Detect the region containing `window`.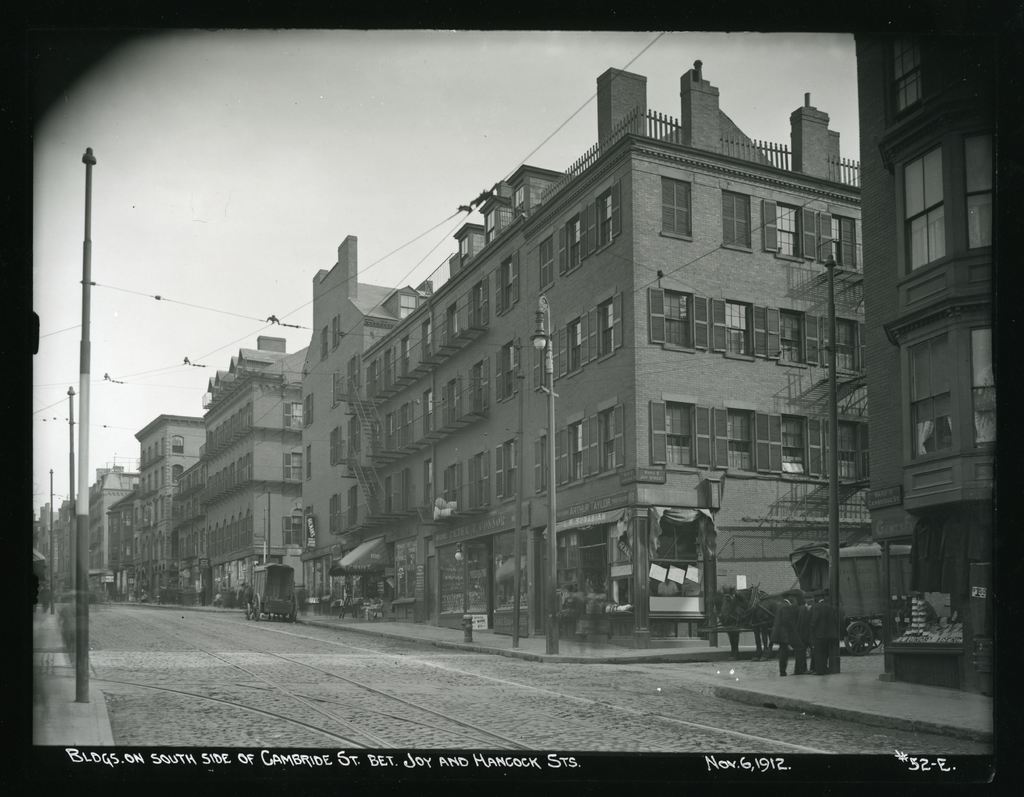
select_region(328, 494, 339, 537).
